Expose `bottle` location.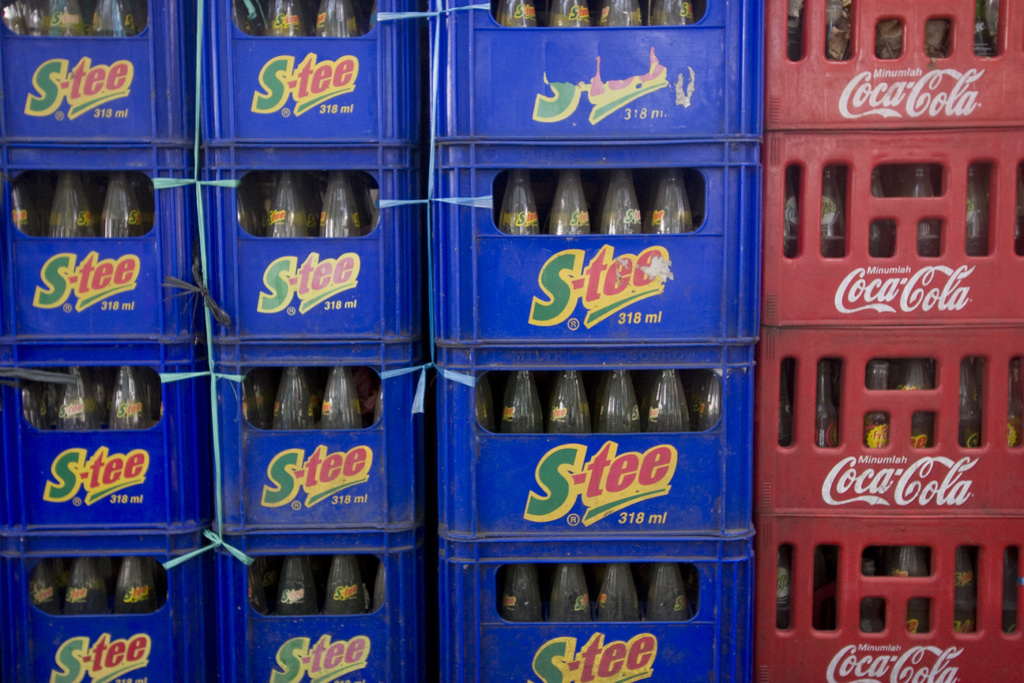
Exposed at {"x1": 973, "y1": 0, "x2": 995, "y2": 60}.
